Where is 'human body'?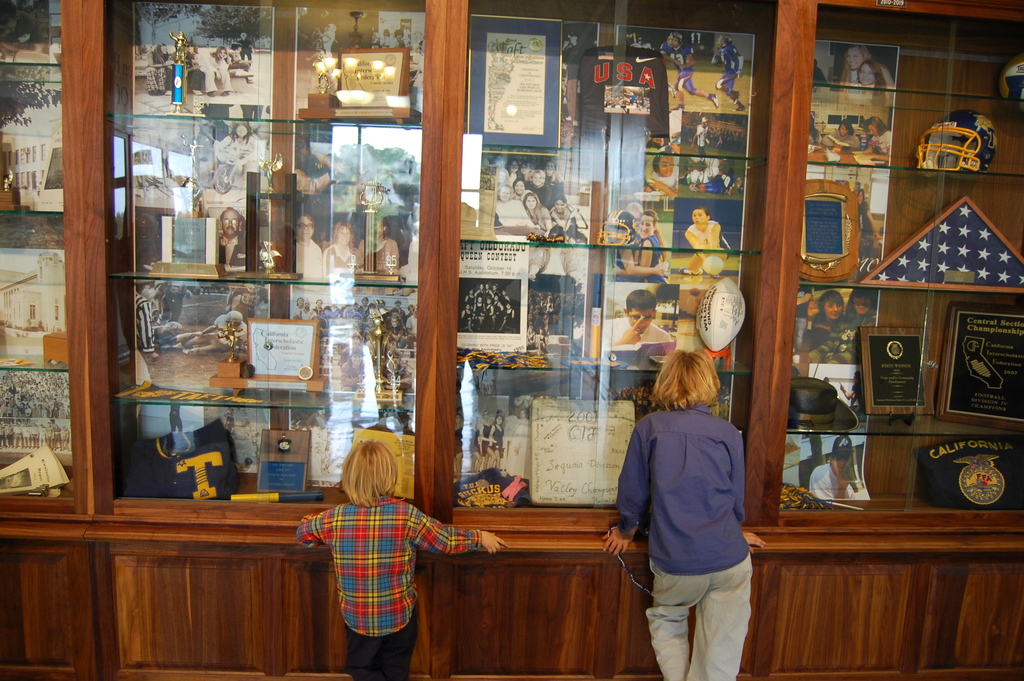
[left=617, top=291, right=671, bottom=354].
